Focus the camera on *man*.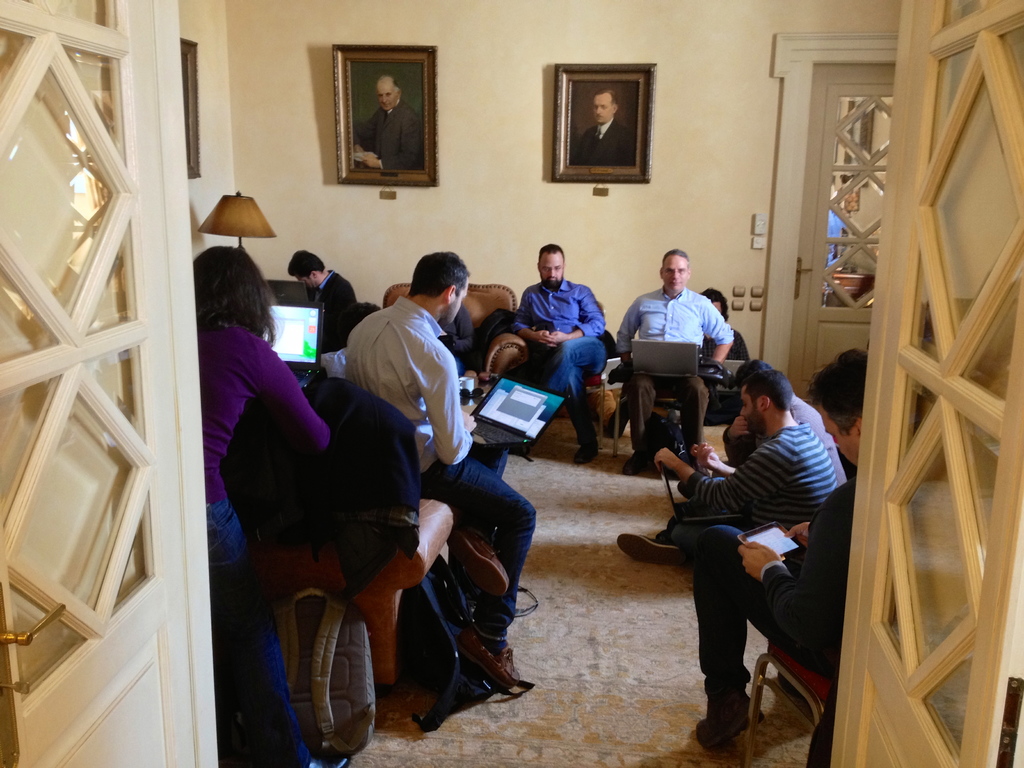
Focus region: {"x1": 685, "y1": 335, "x2": 881, "y2": 749}.
